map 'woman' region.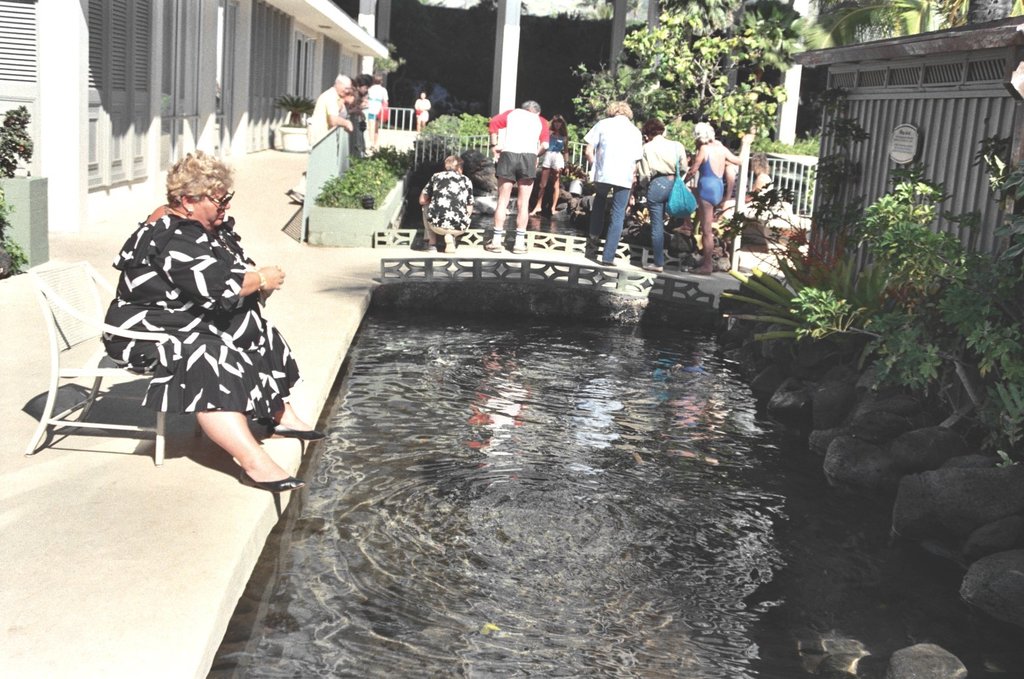
Mapped to (531, 115, 572, 215).
